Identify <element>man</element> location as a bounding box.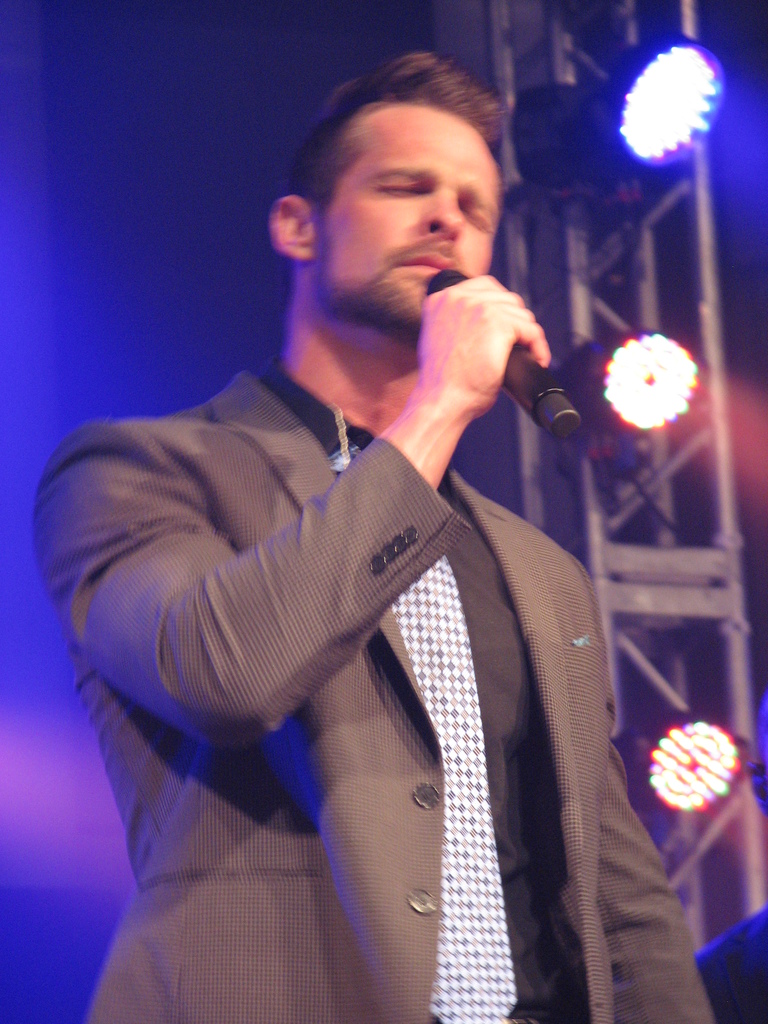
box(60, 54, 670, 995).
